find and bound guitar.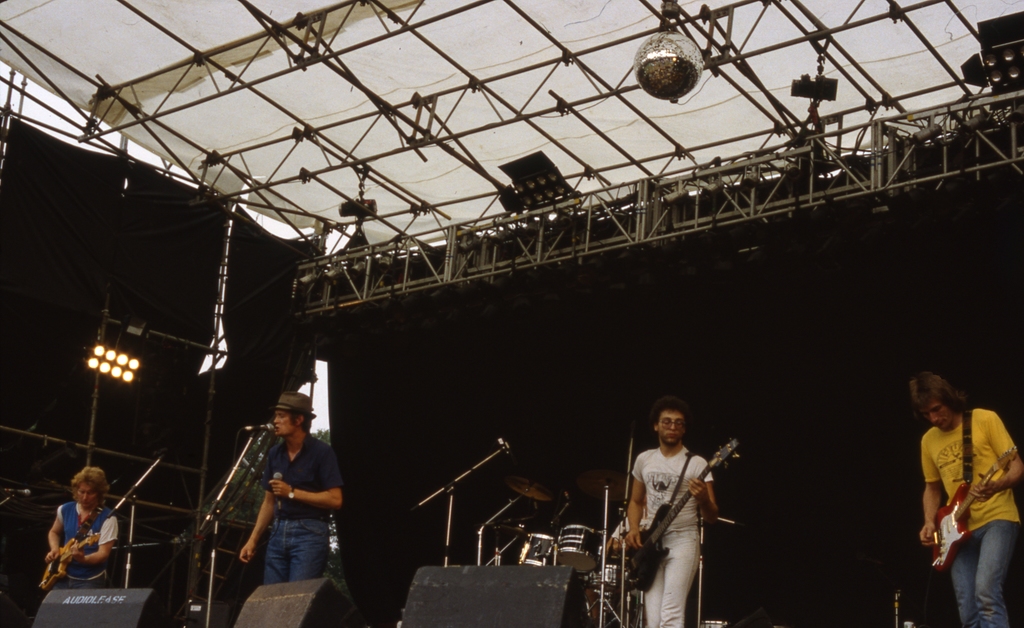
Bound: <bbox>931, 442, 1019, 574</bbox>.
